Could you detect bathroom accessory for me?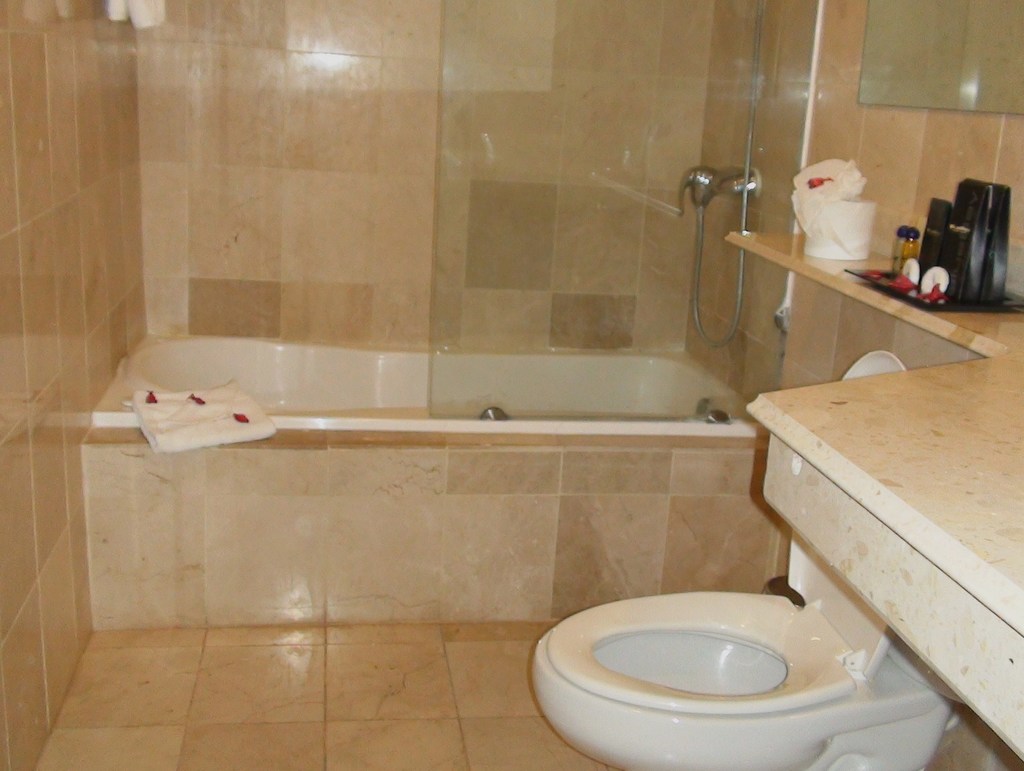
Detection result: 658/0/783/360.
